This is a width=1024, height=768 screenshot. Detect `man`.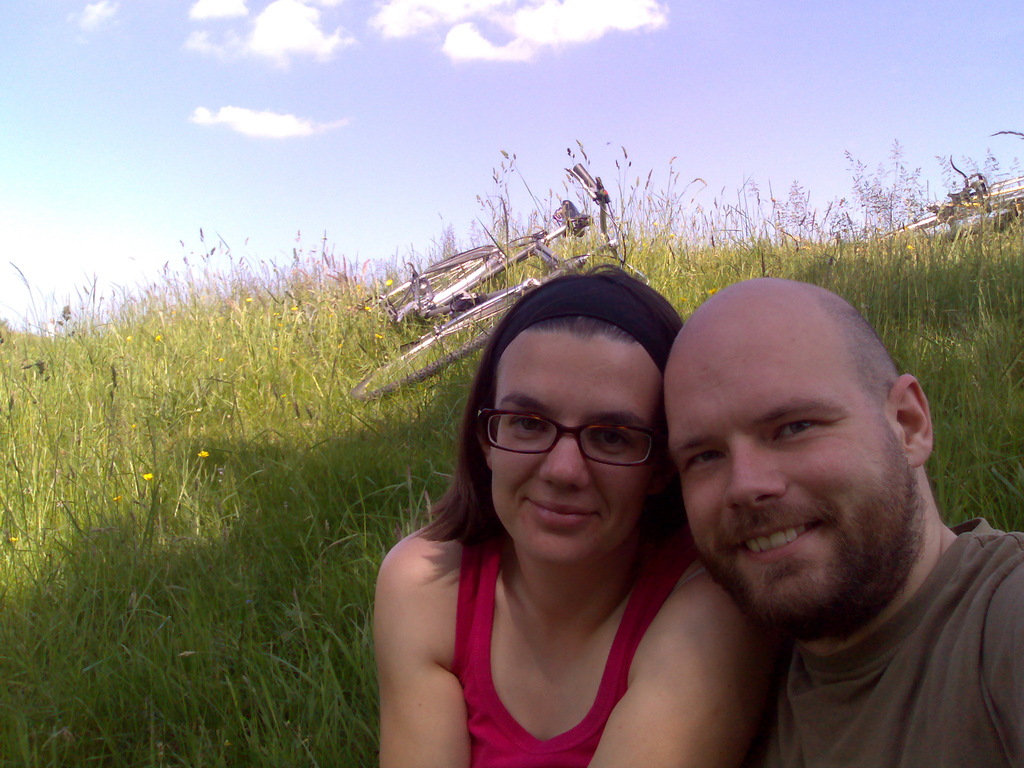
<bbox>662, 279, 1023, 767</bbox>.
